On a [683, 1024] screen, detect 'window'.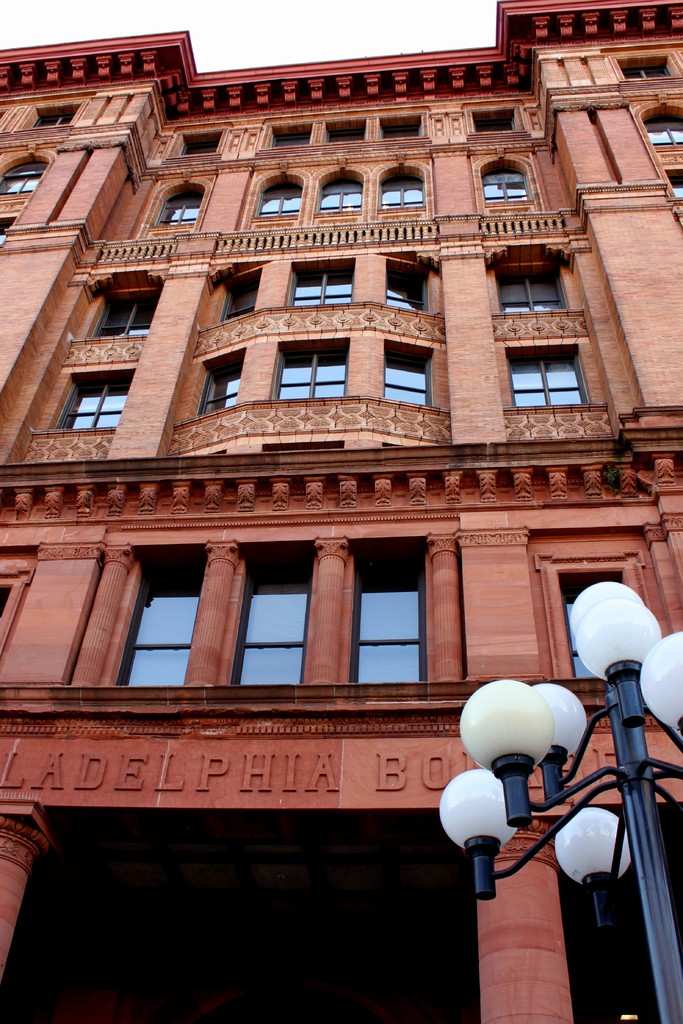
[left=322, top=179, right=361, bottom=207].
